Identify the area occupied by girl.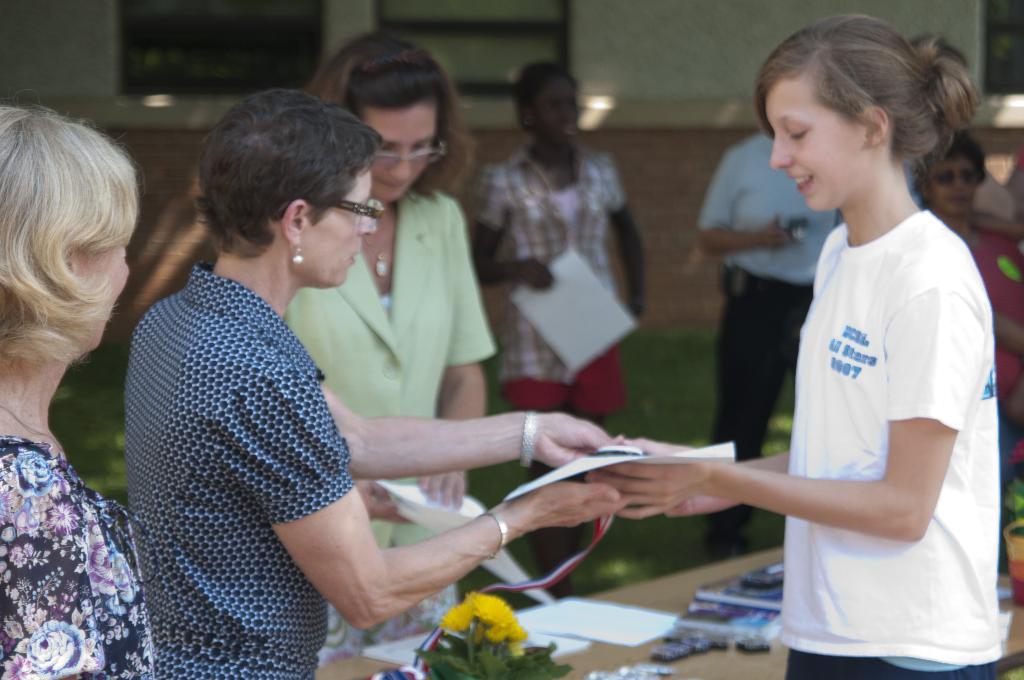
Area: [472,57,649,602].
